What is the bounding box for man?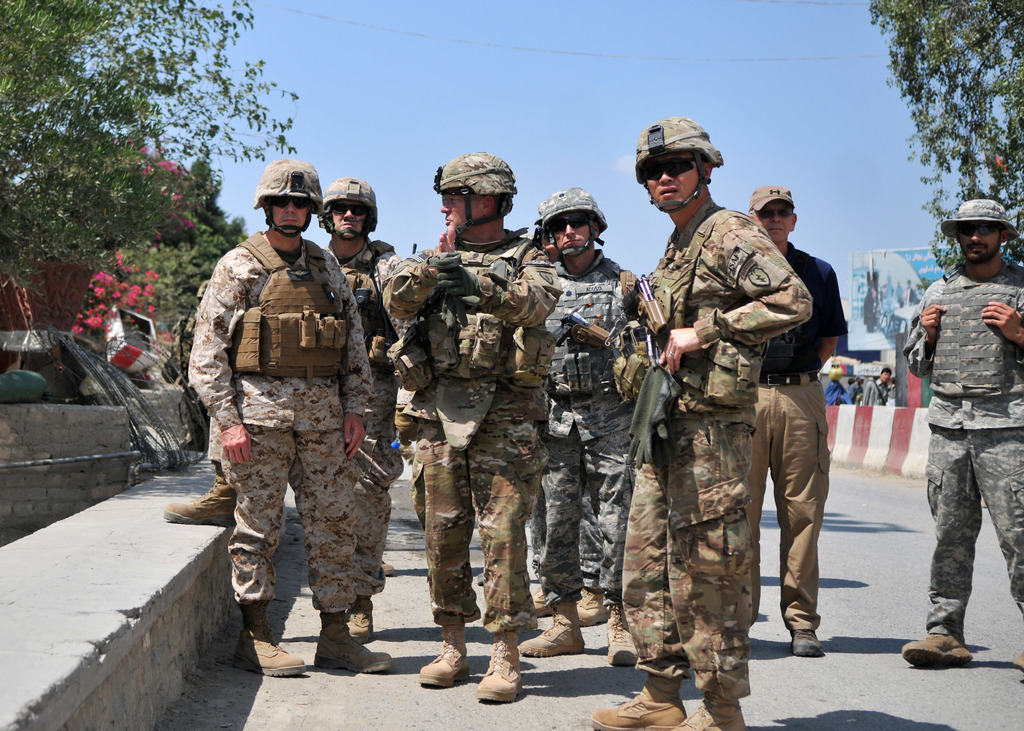
[847, 373, 863, 405].
